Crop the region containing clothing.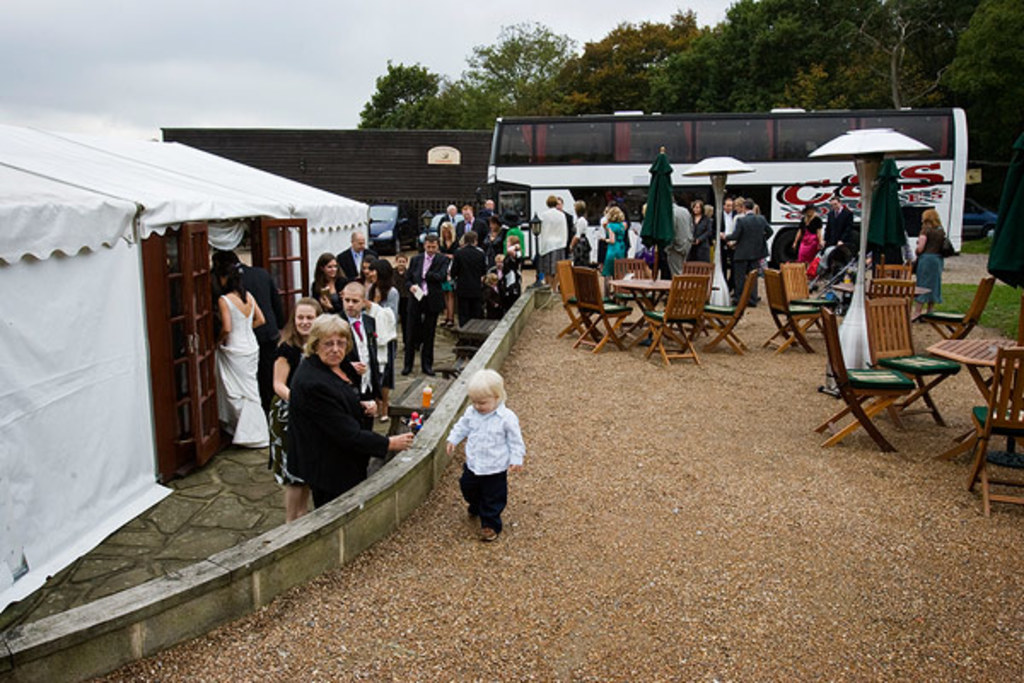
Crop region: [left=913, top=220, right=949, bottom=292].
